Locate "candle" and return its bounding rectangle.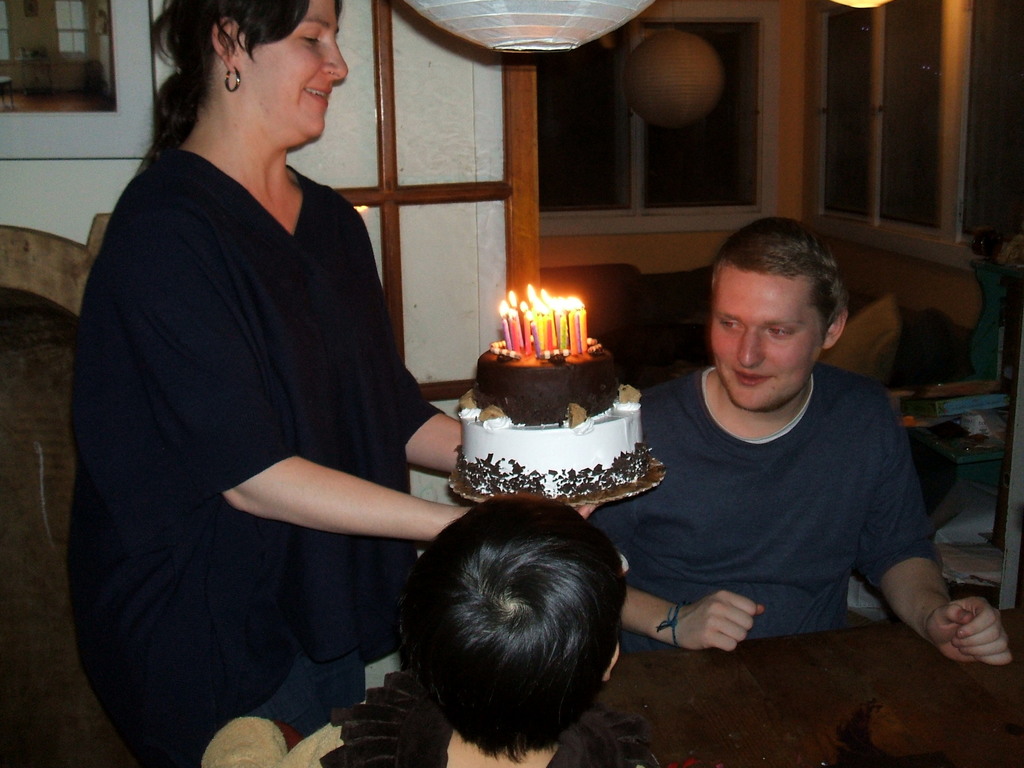
<bbox>568, 299, 578, 359</bbox>.
